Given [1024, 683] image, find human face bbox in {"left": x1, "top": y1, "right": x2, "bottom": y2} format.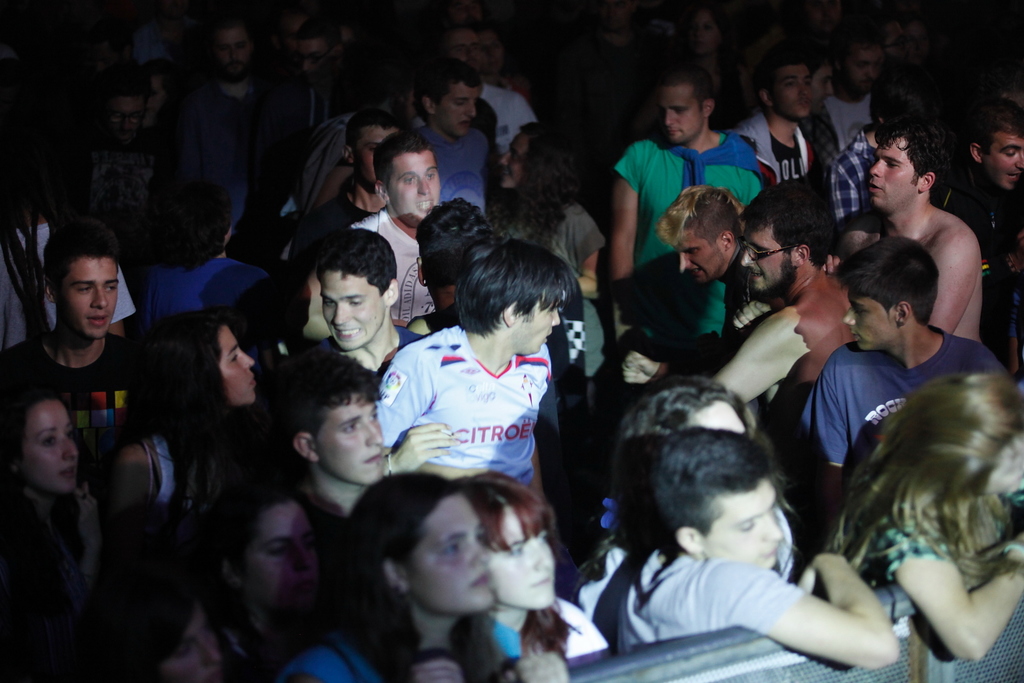
{"left": 670, "top": 228, "right": 720, "bottom": 286}.
